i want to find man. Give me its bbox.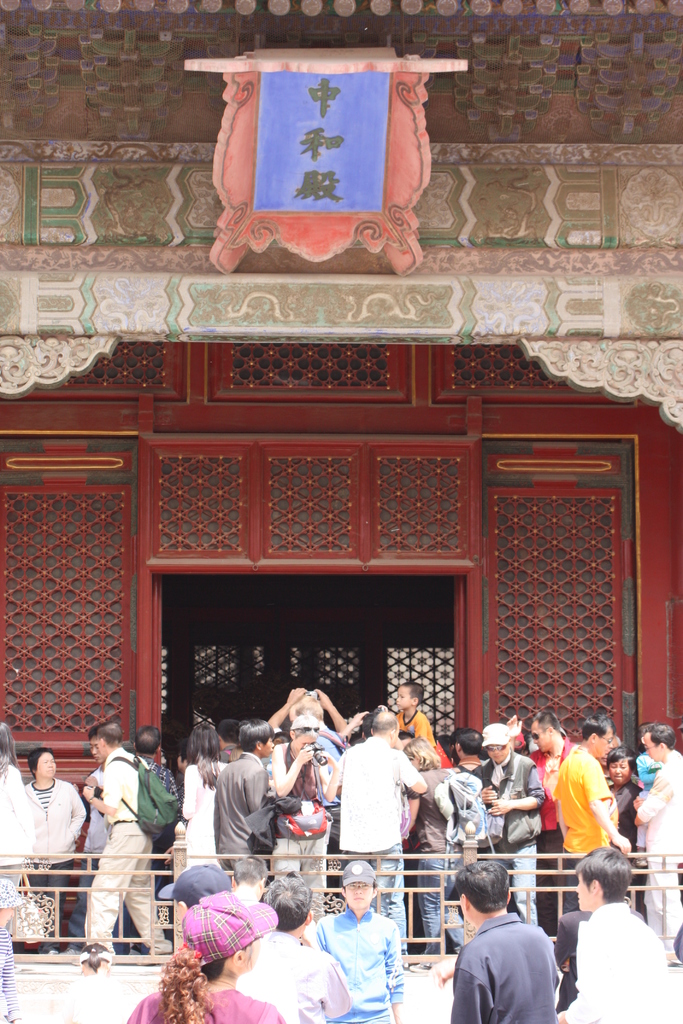
x1=474, y1=721, x2=541, y2=924.
